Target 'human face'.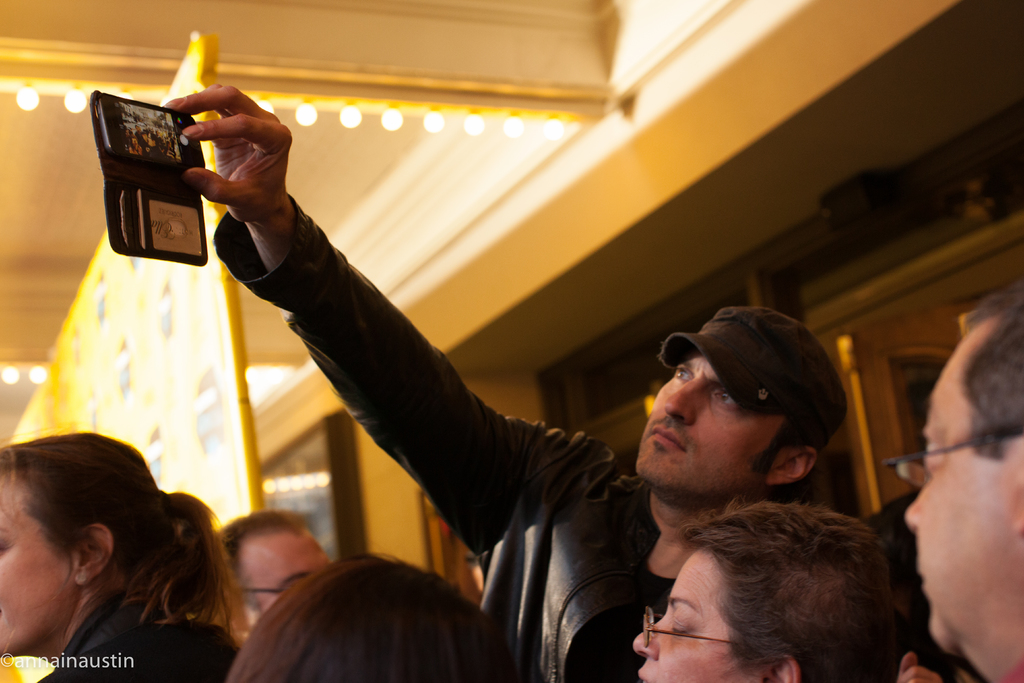
Target region: bbox(630, 348, 788, 499).
